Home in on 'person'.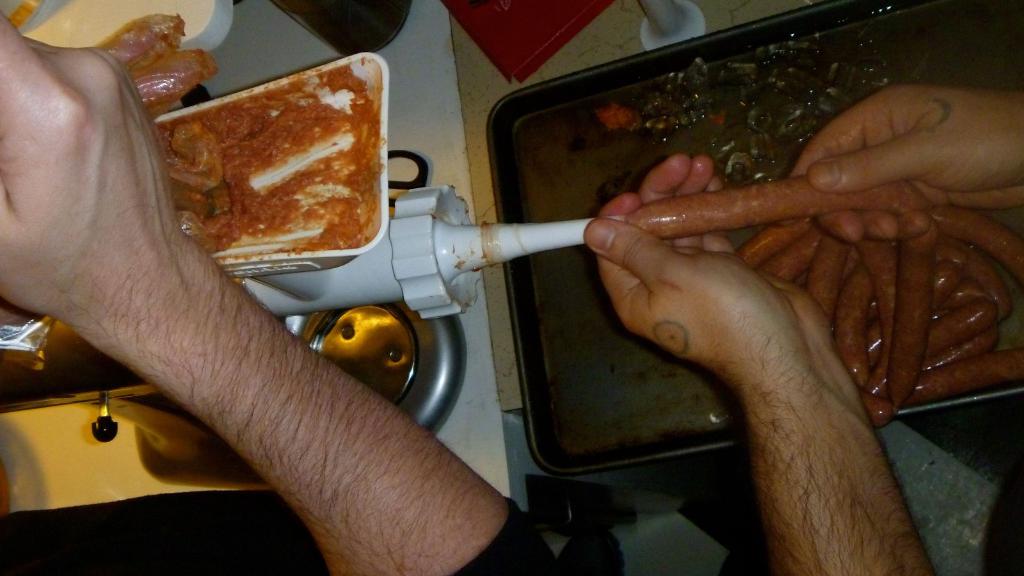
Homed in at locate(0, 6, 579, 575).
